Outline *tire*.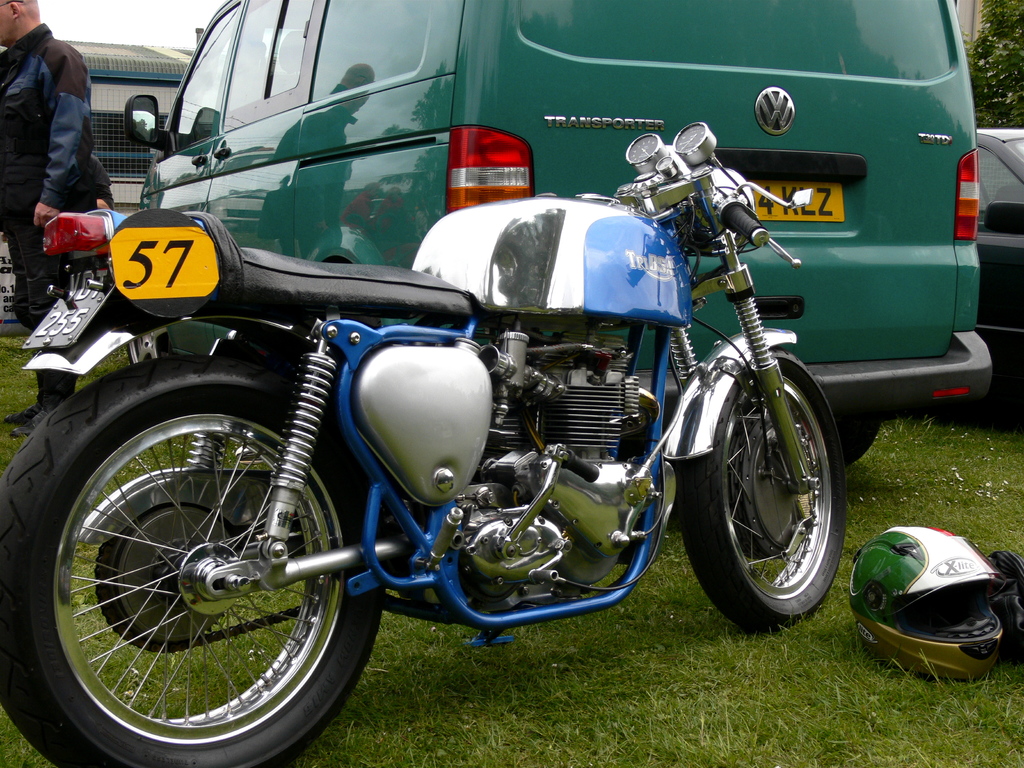
Outline: l=0, t=351, r=377, b=767.
